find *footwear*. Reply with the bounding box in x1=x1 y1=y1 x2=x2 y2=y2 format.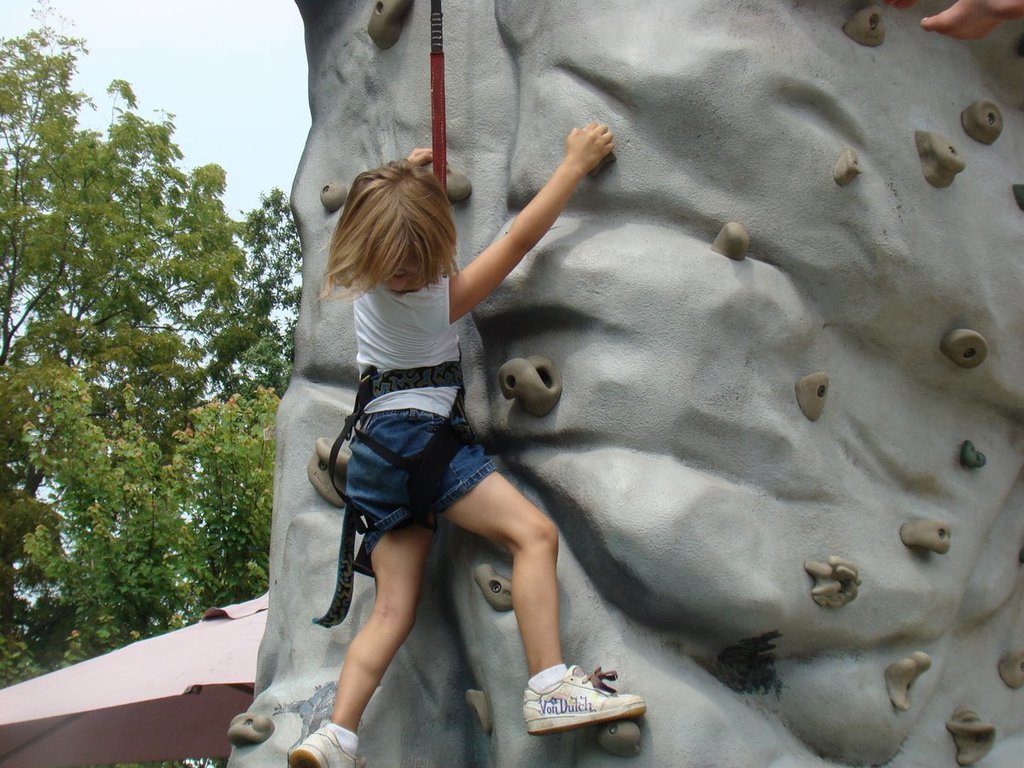
x1=519 y1=681 x2=643 y2=744.
